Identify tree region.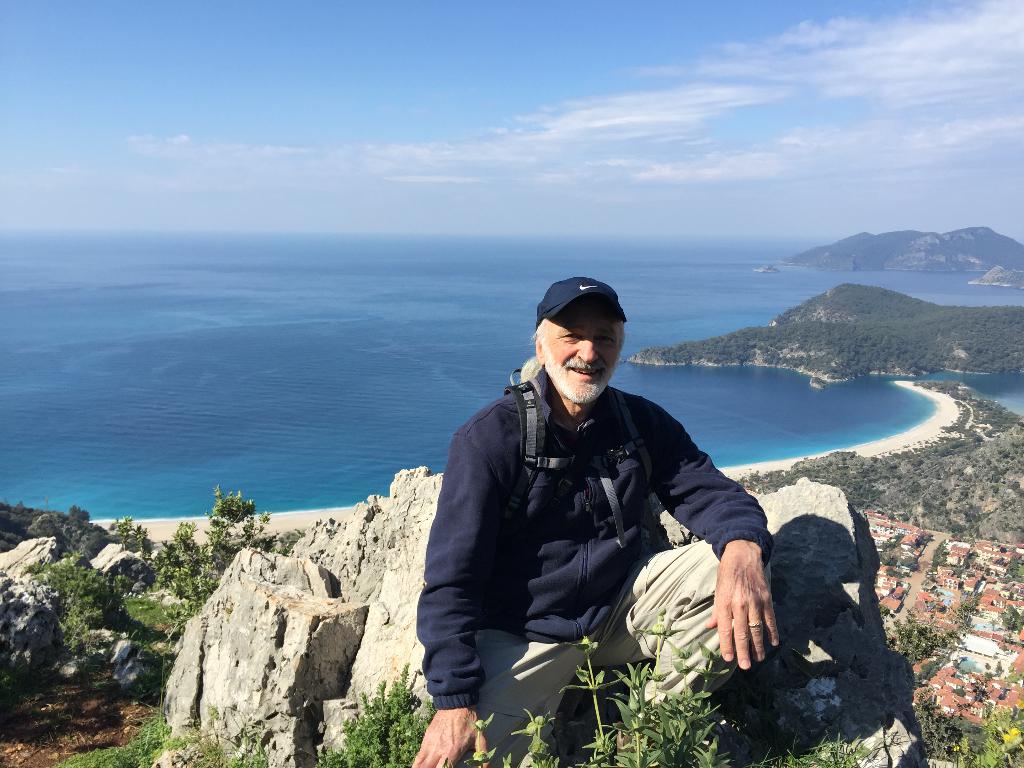
Region: (892,531,904,545).
